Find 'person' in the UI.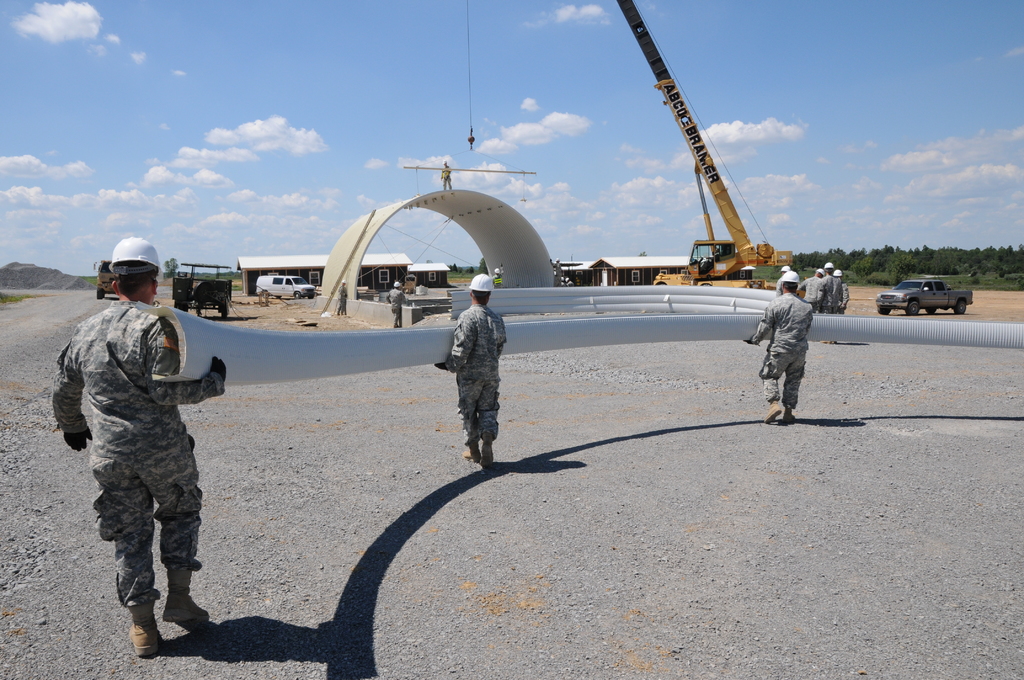
UI element at l=389, t=276, r=406, b=325.
